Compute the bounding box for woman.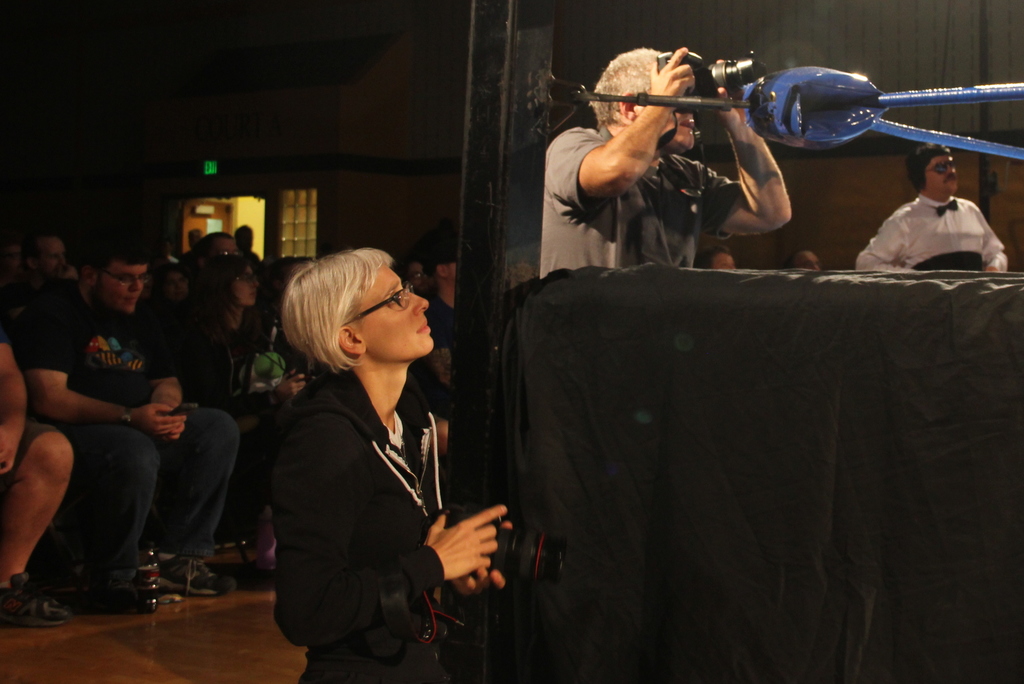
<bbox>179, 248, 298, 583</bbox>.
